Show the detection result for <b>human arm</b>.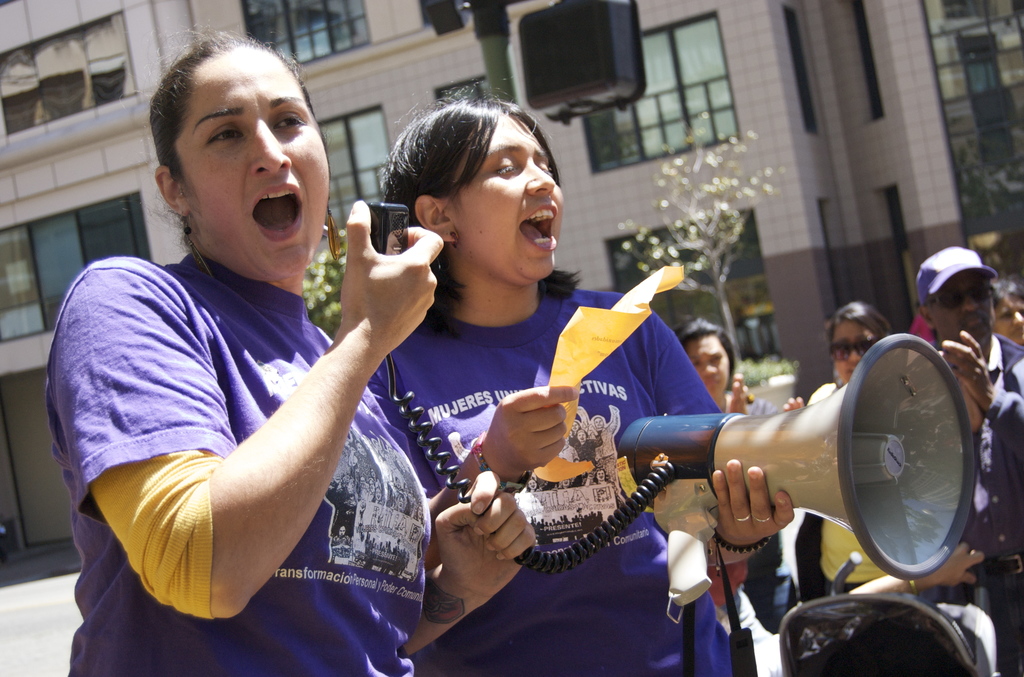
region(51, 205, 440, 618).
